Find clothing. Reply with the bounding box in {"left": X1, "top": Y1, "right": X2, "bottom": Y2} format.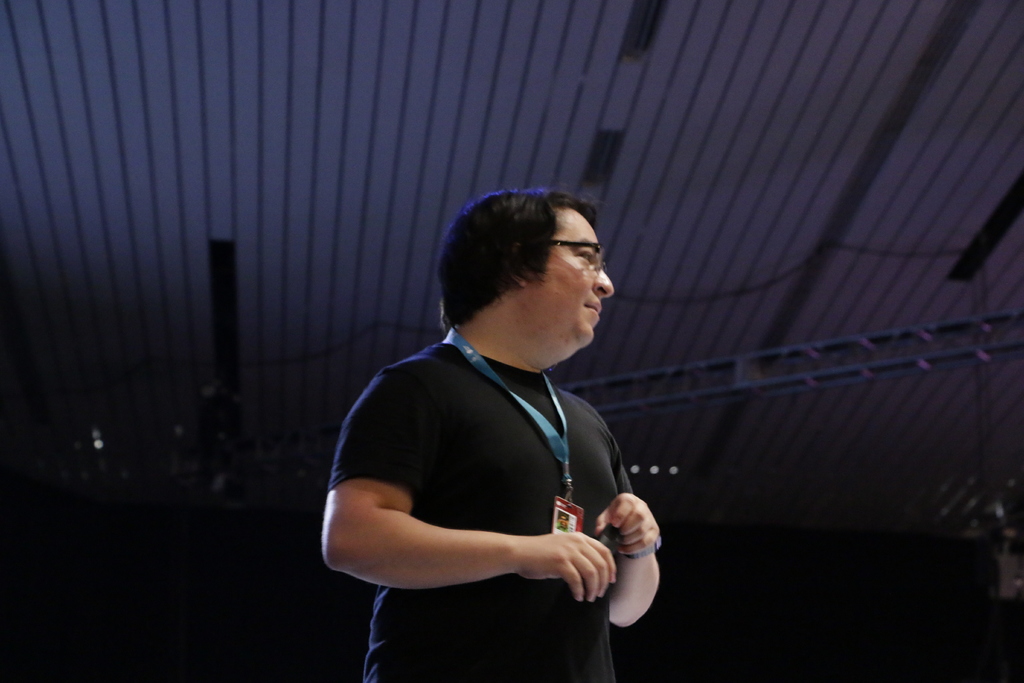
{"left": 332, "top": 289, "right": 649, "bottom": 647}.
